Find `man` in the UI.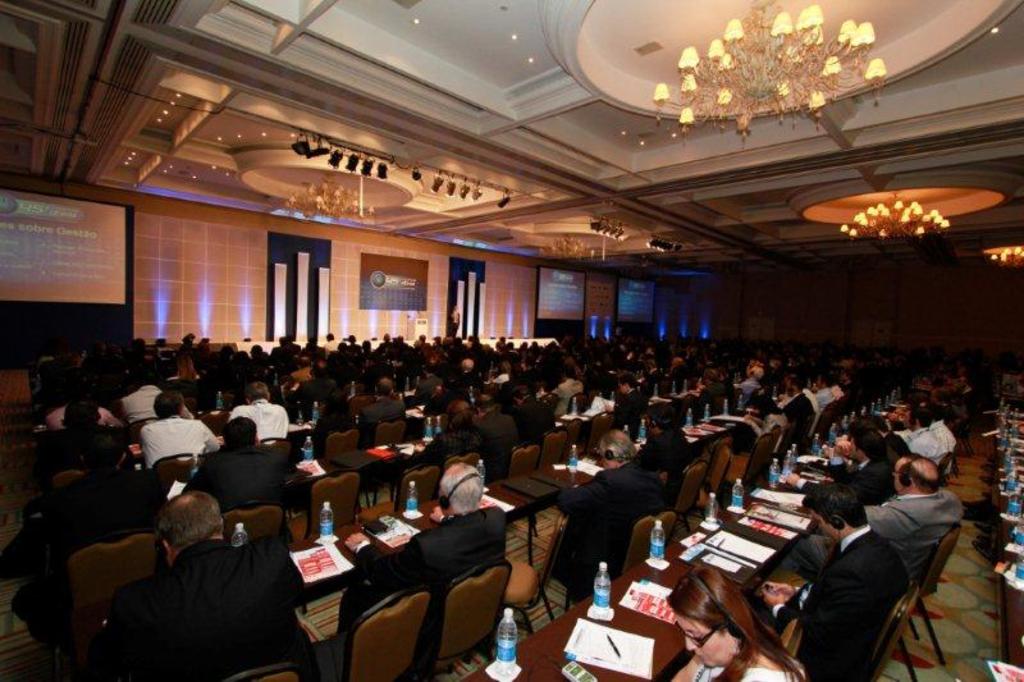
UI element at left=143, top=390, right=219, bottom=495.
